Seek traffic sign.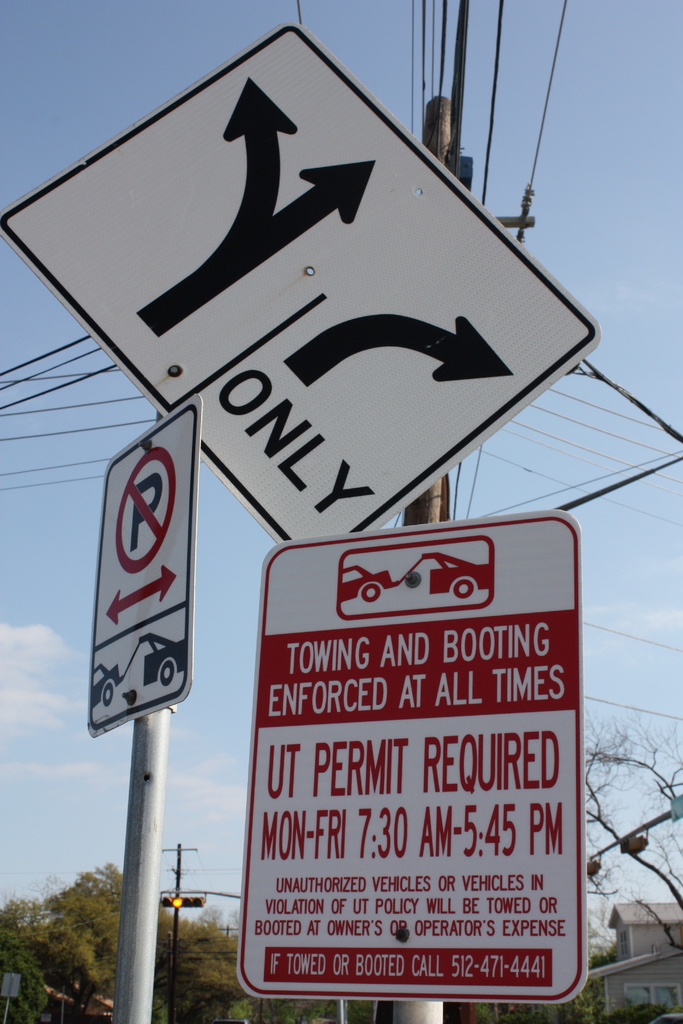
(3,22,601,543).
